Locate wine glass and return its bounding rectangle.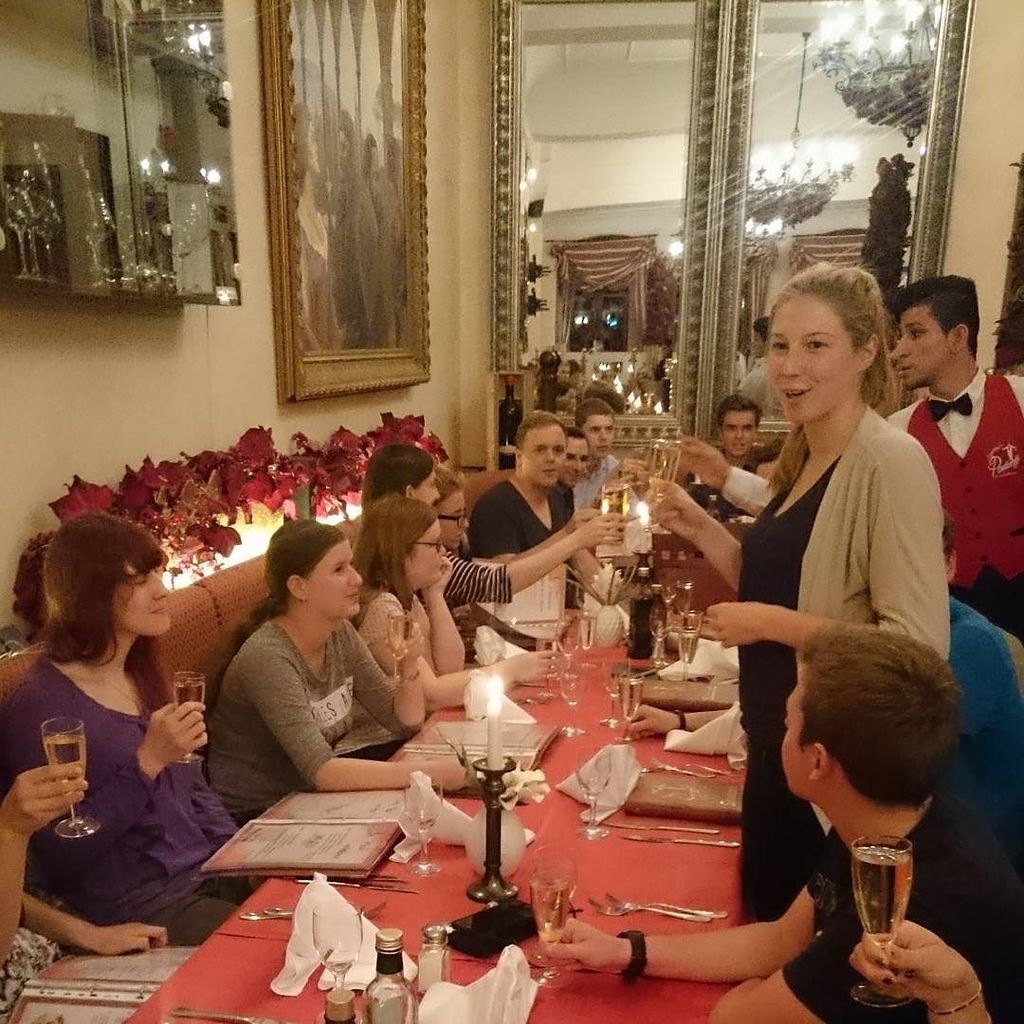
174/671/210/761.
